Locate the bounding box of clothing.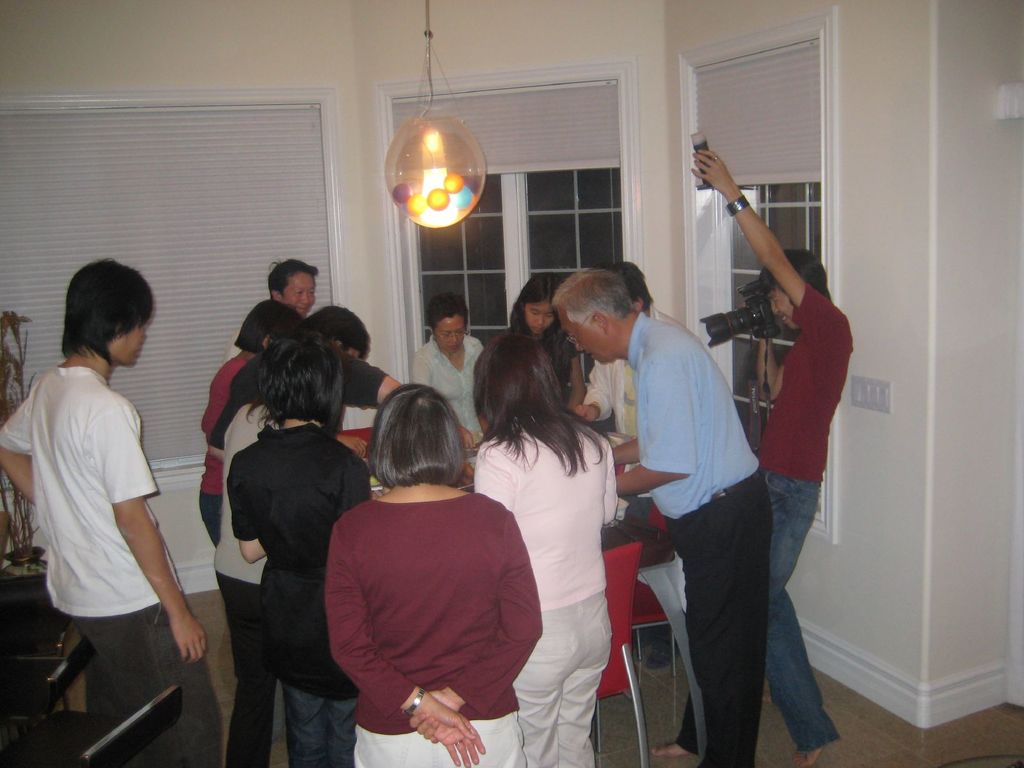
Bounding box: region(318, 452, 529, 754).
